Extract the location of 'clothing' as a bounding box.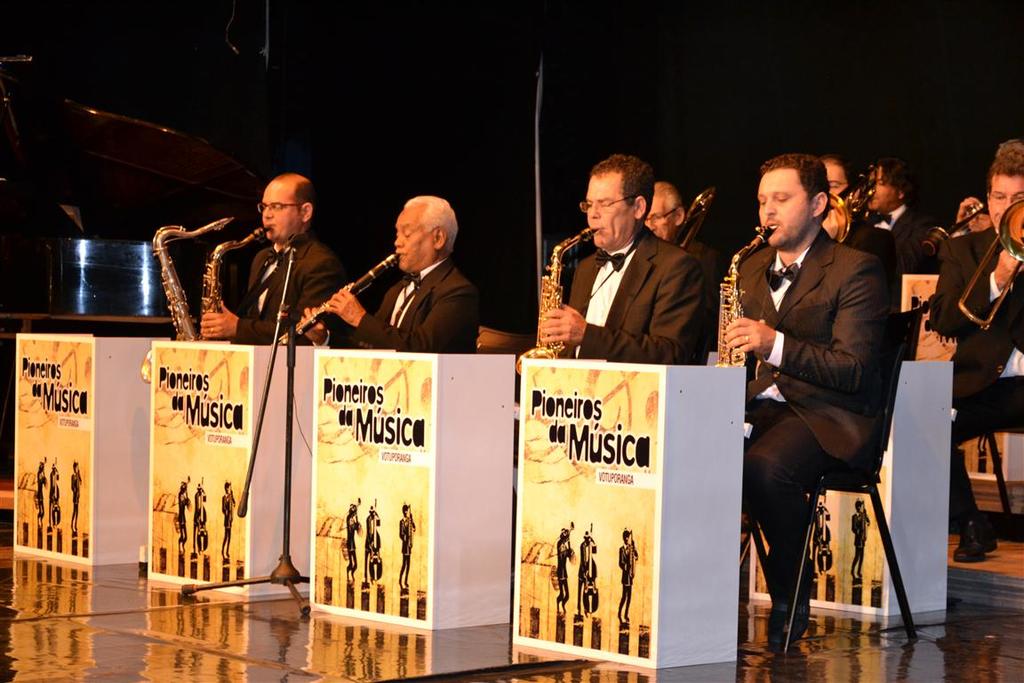
[left=554, top=532, right=572, bottom=604].
